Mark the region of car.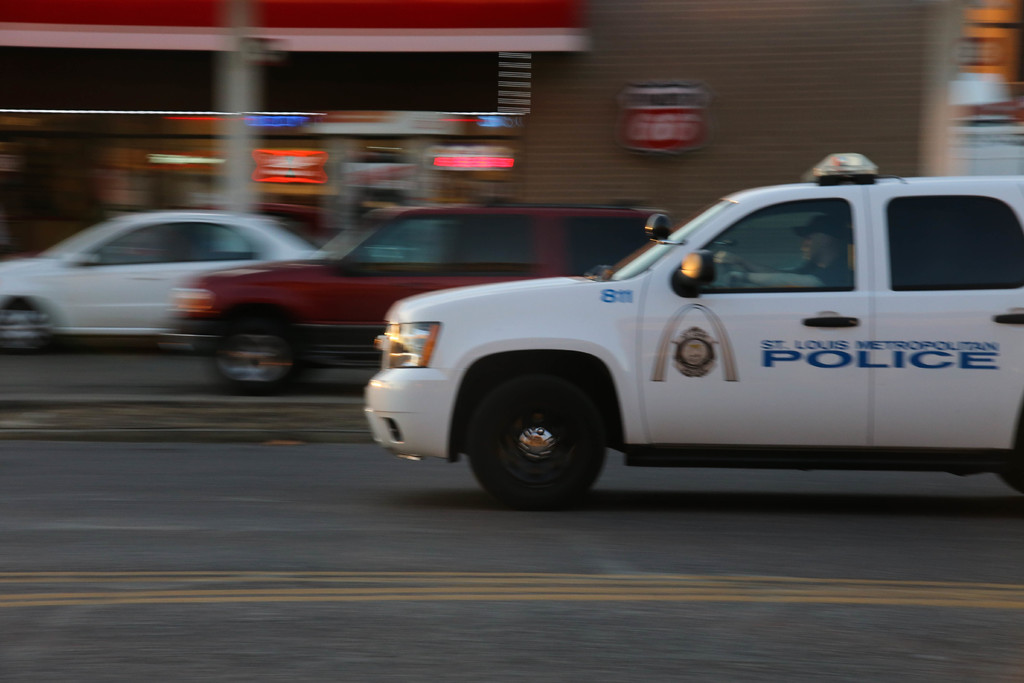
Region: (x1=0, y1=210, x2=320, y2=353).
